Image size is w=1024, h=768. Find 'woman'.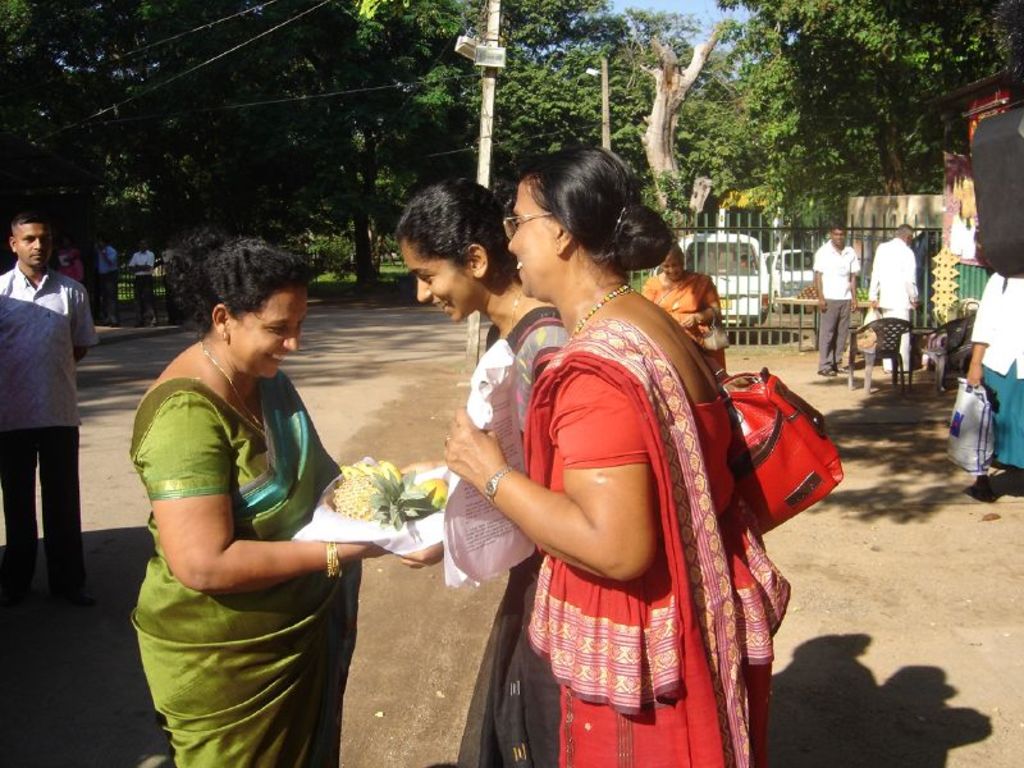
region(128, 236, 385, 767).
